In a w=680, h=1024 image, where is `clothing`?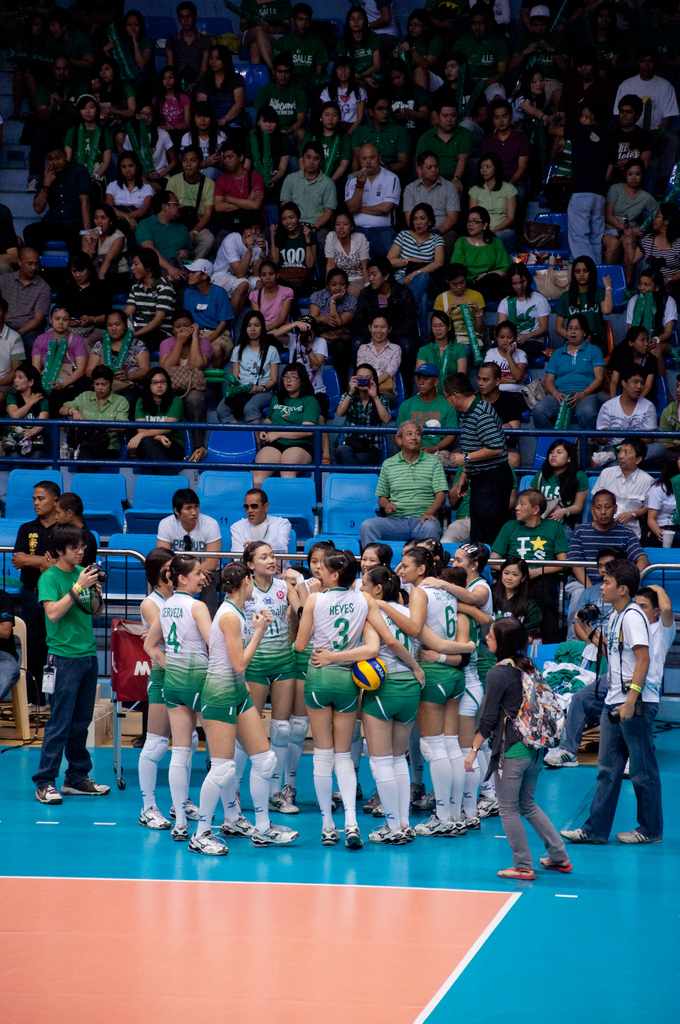
<box>149,593,166,700</box>.
